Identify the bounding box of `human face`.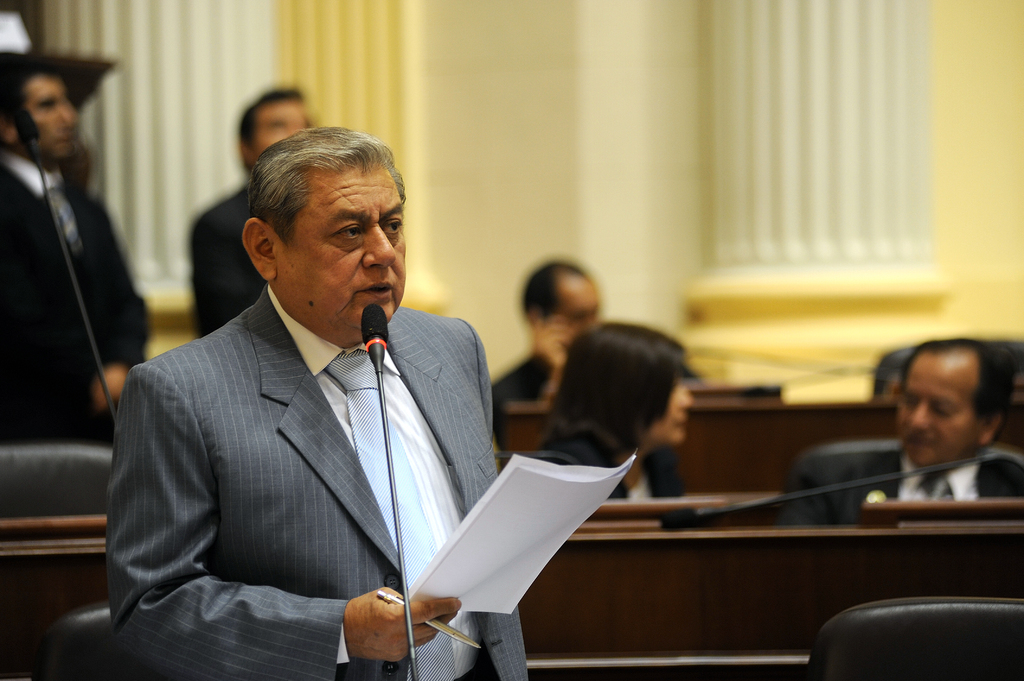
(276,168,403,329).
